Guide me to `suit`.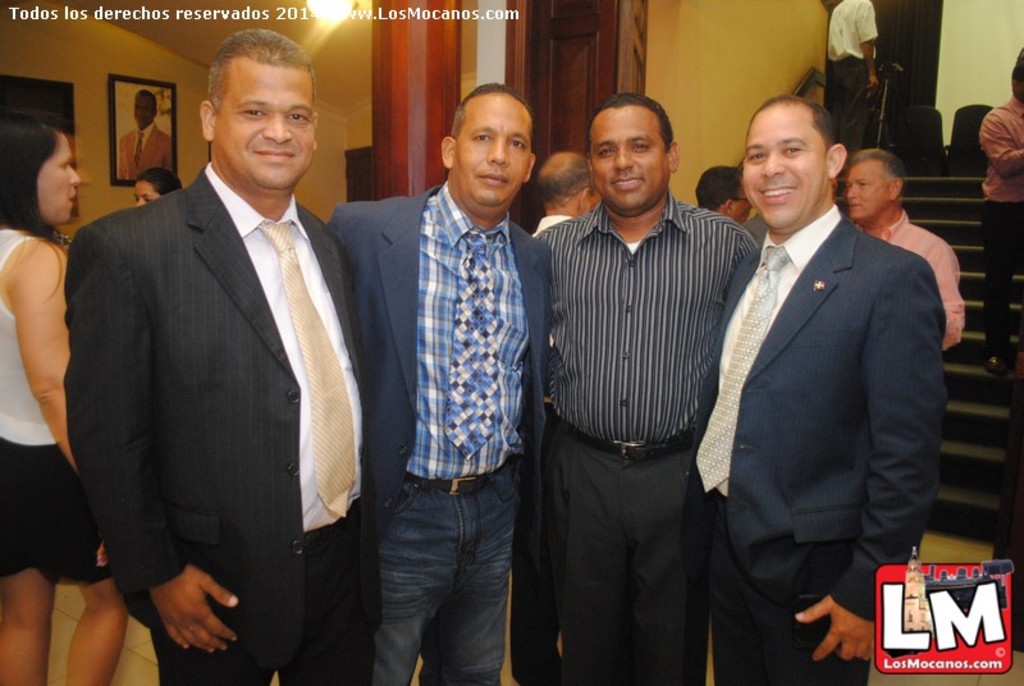
Guidance: {"left": 332, "top": 184, "right": 562, "bottom": 559}.
